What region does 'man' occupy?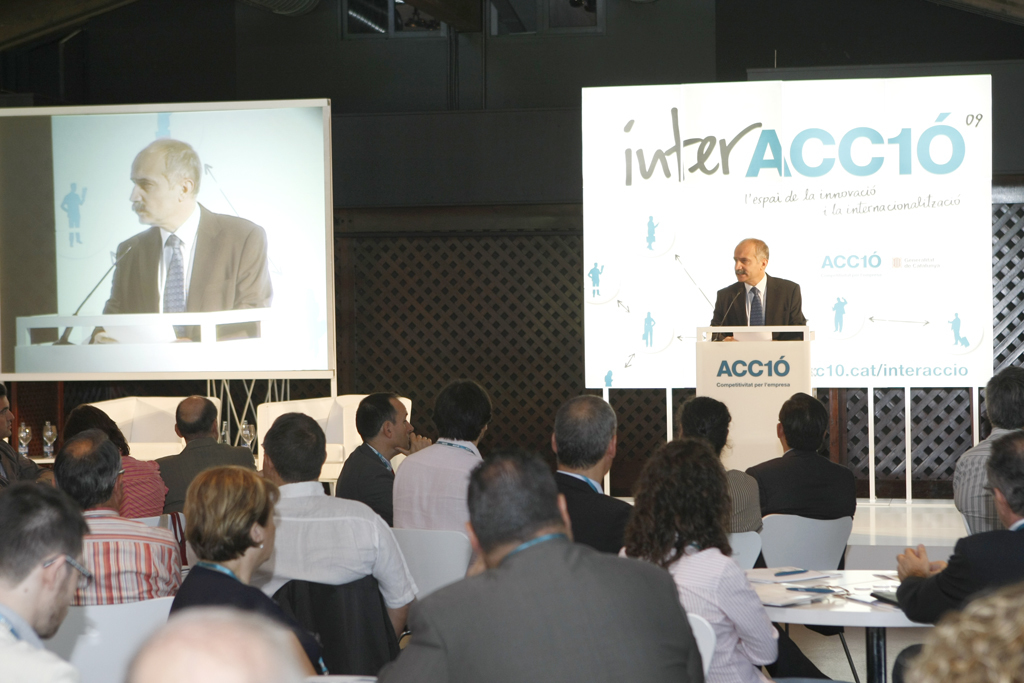
rect(744, 392, 860, 570).
